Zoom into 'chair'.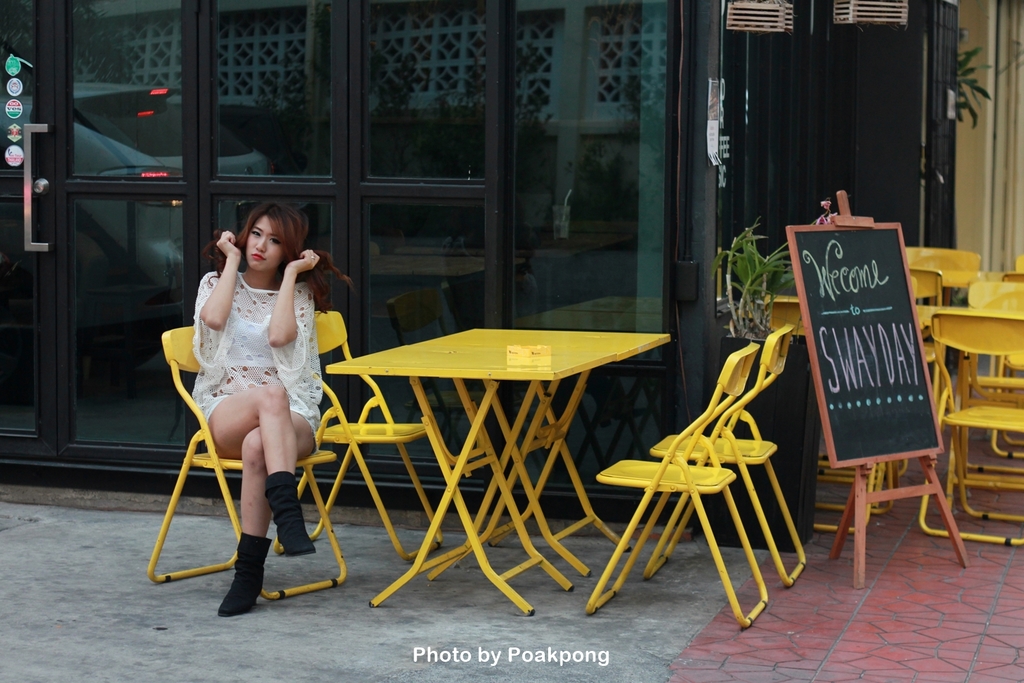
Zoom target: crop(903, 241, 978, 406).
